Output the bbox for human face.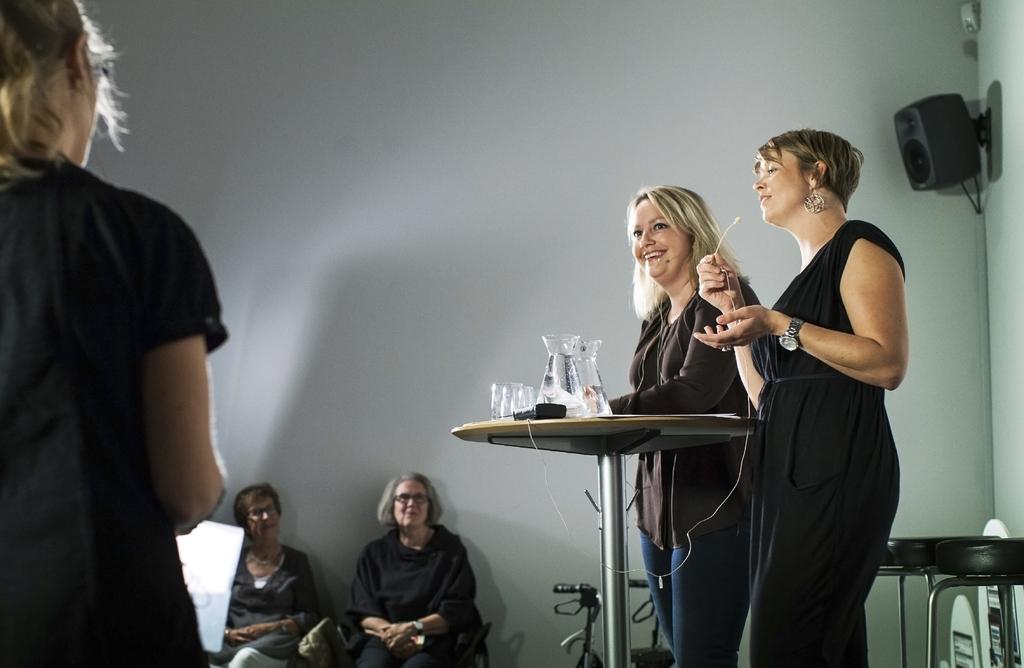
250,503,280,541.
